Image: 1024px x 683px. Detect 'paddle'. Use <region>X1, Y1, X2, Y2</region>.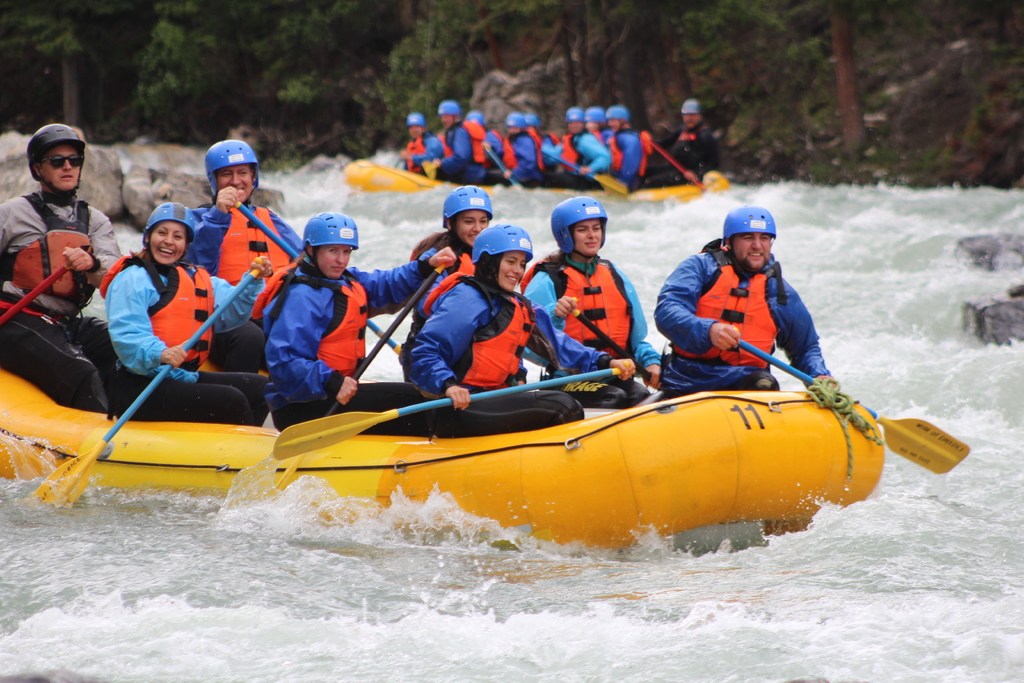
<region>31, 261, 263, 512</region>.
